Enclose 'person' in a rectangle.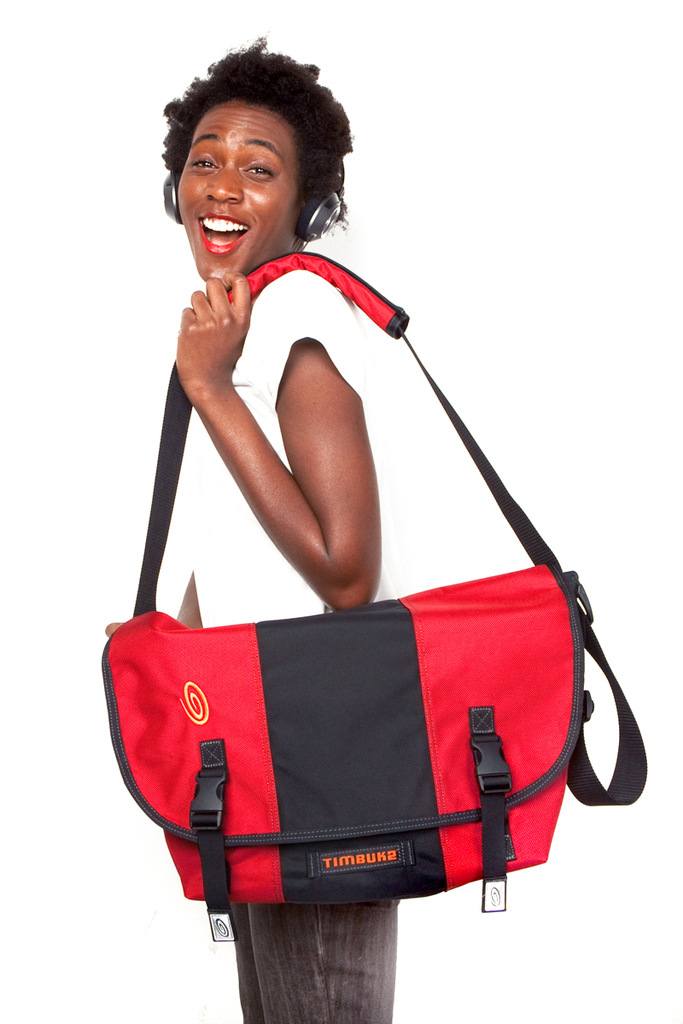
102/32/399/1023.
